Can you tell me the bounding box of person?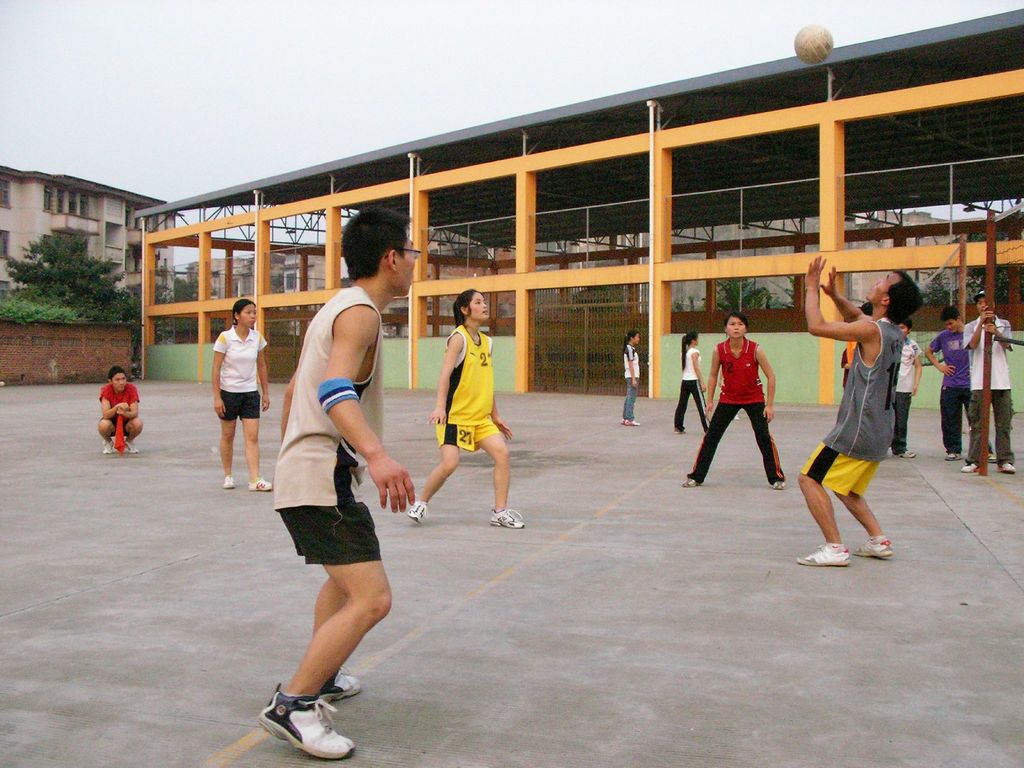
673, 328, 713, 434.
